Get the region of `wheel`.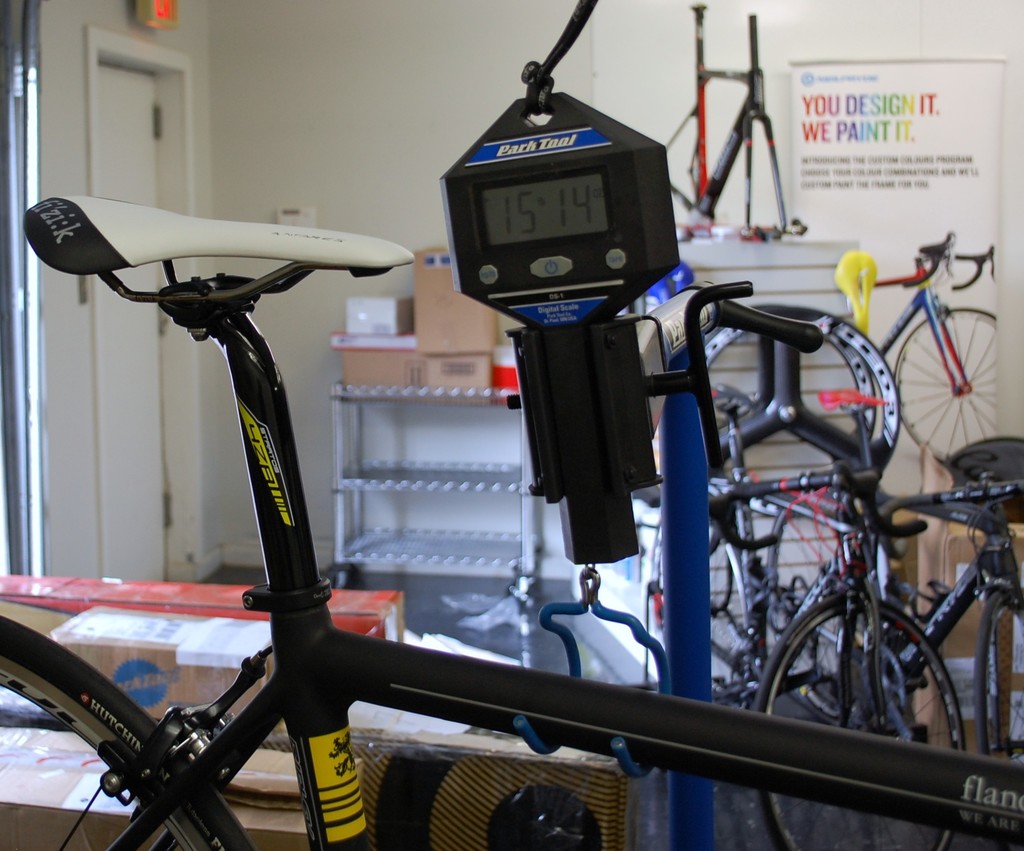
locate(705, 305, 906, 523).
